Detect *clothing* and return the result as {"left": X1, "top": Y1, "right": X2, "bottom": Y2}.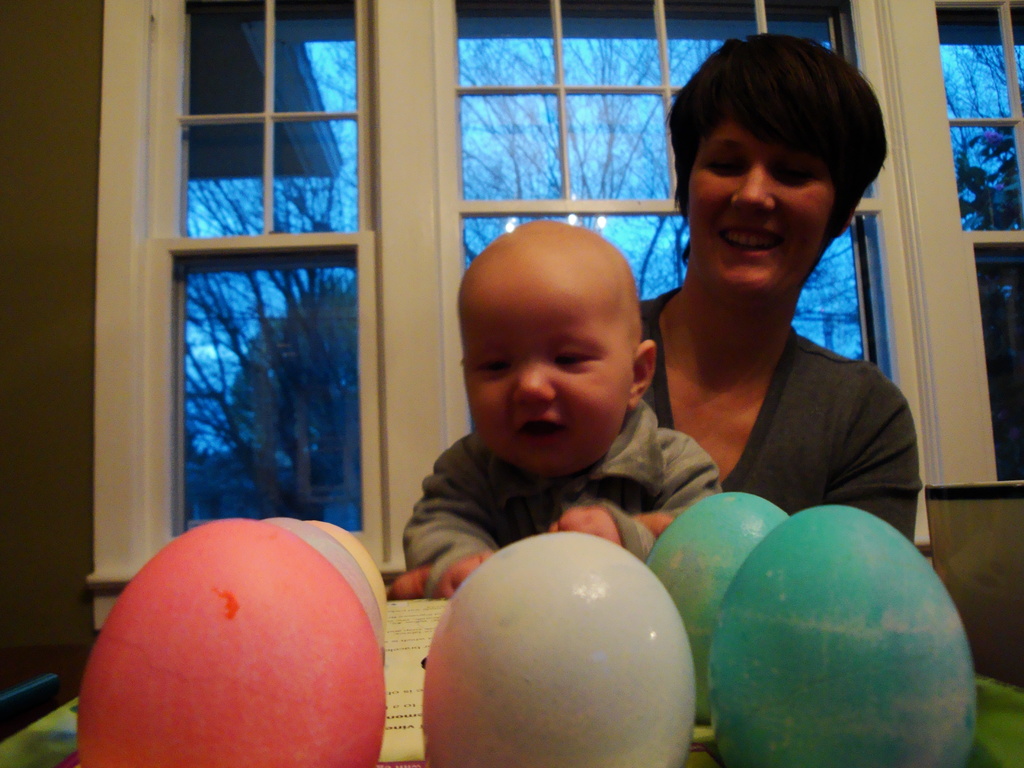
{"left": 400, "top": 396, "right": 717, "bottom": 601}.
